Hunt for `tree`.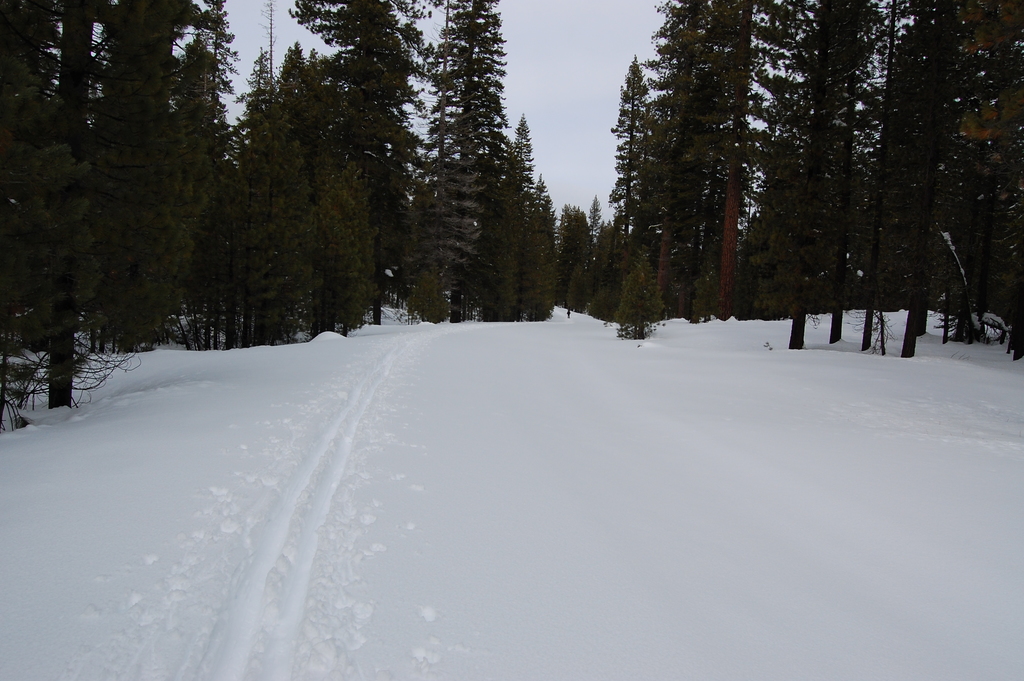
Hunted down at region(741, 0, 888, 326).
